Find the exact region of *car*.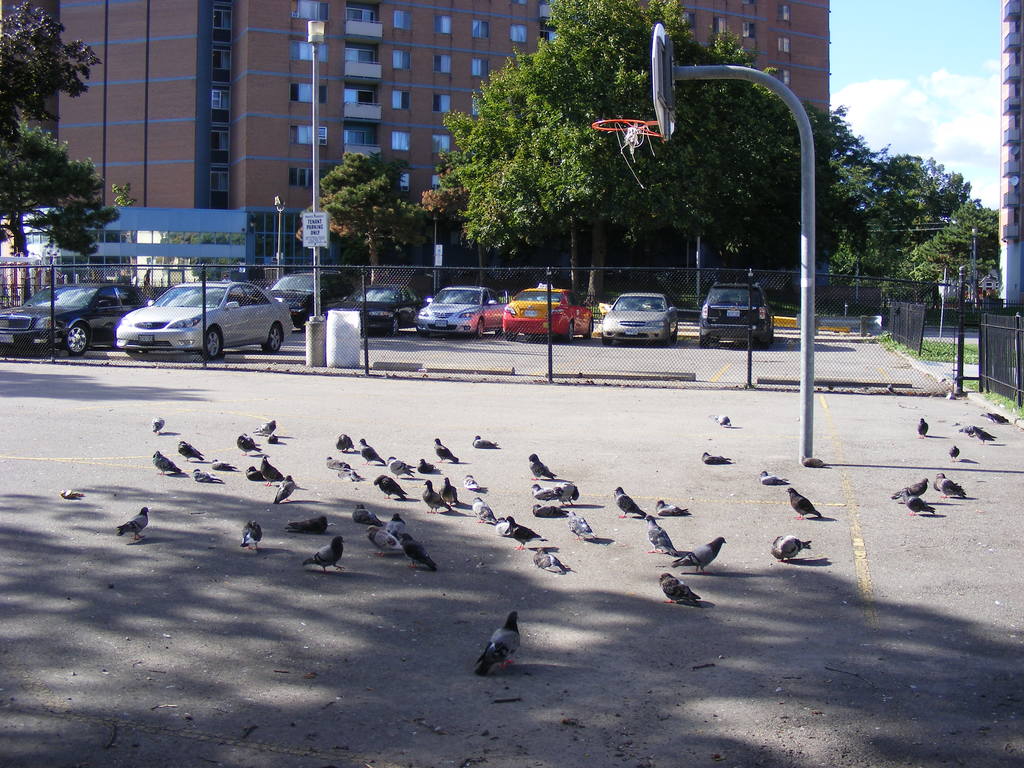
Exact region: (342, 278, 421, 335).
